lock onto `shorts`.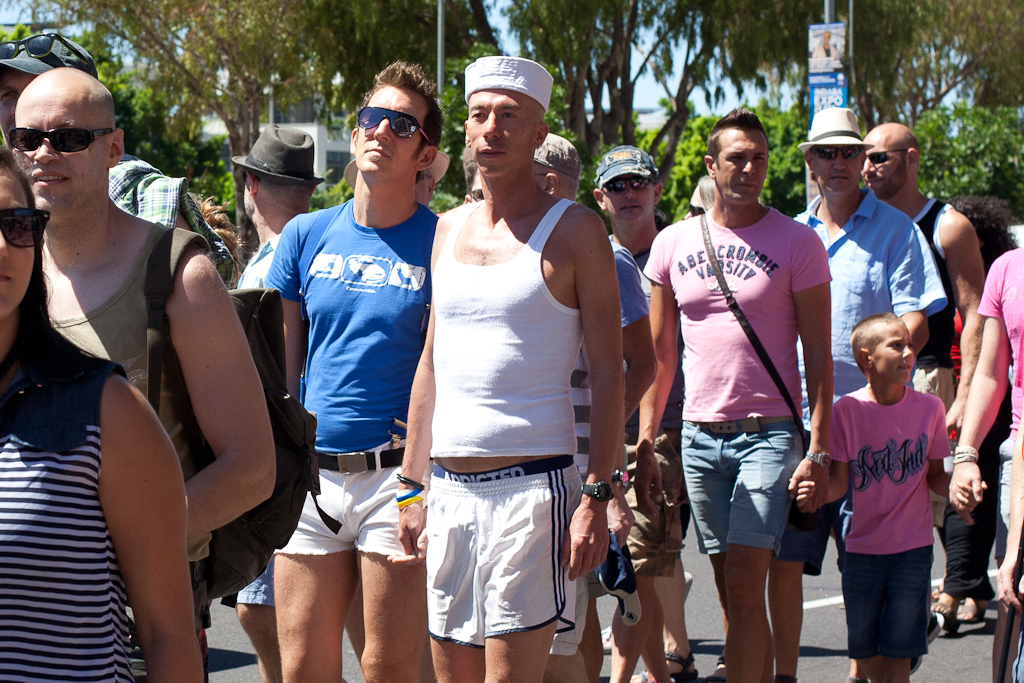
Locked: <box>626,431,686,578</box>.
